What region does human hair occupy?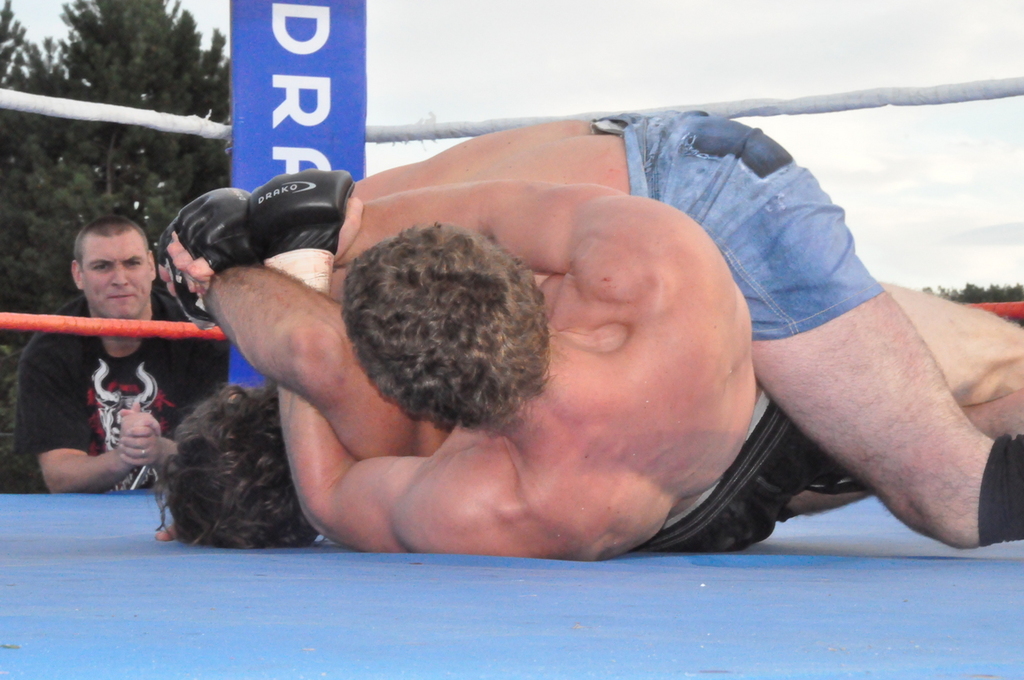
rect(148, 371, 311, 567).
